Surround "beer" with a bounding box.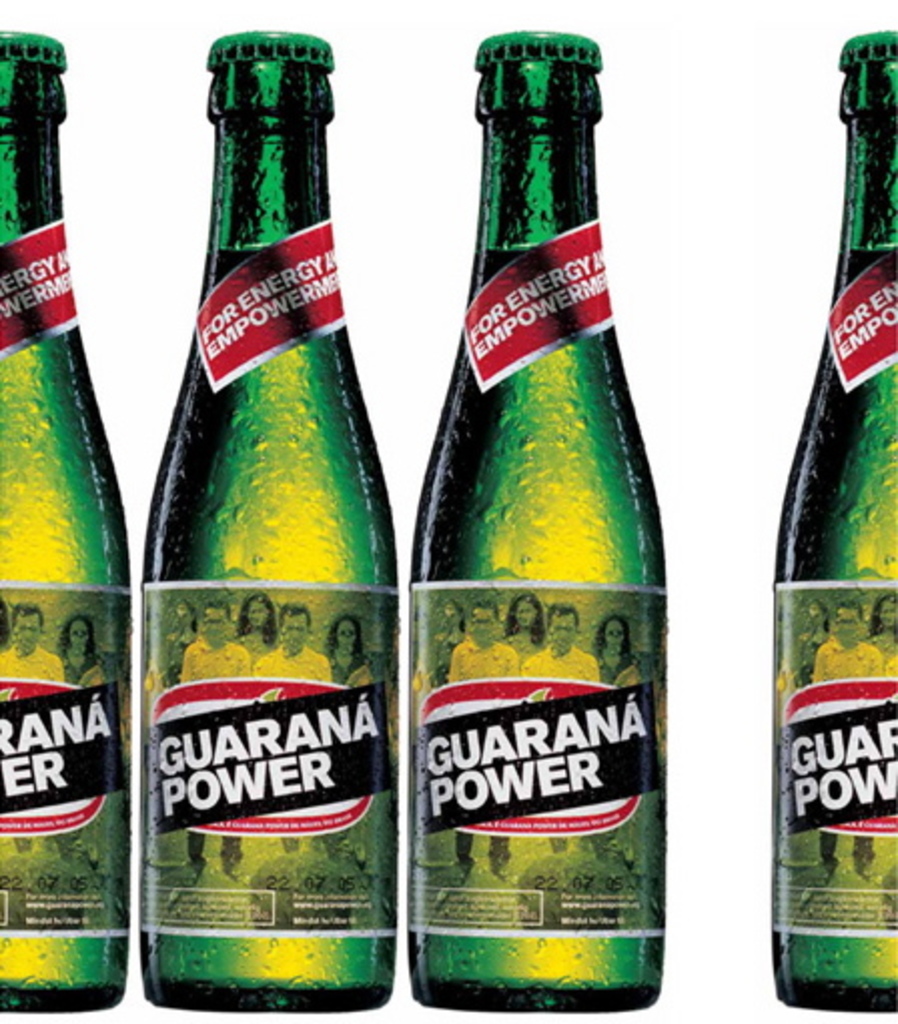
136/24/401/1022.
